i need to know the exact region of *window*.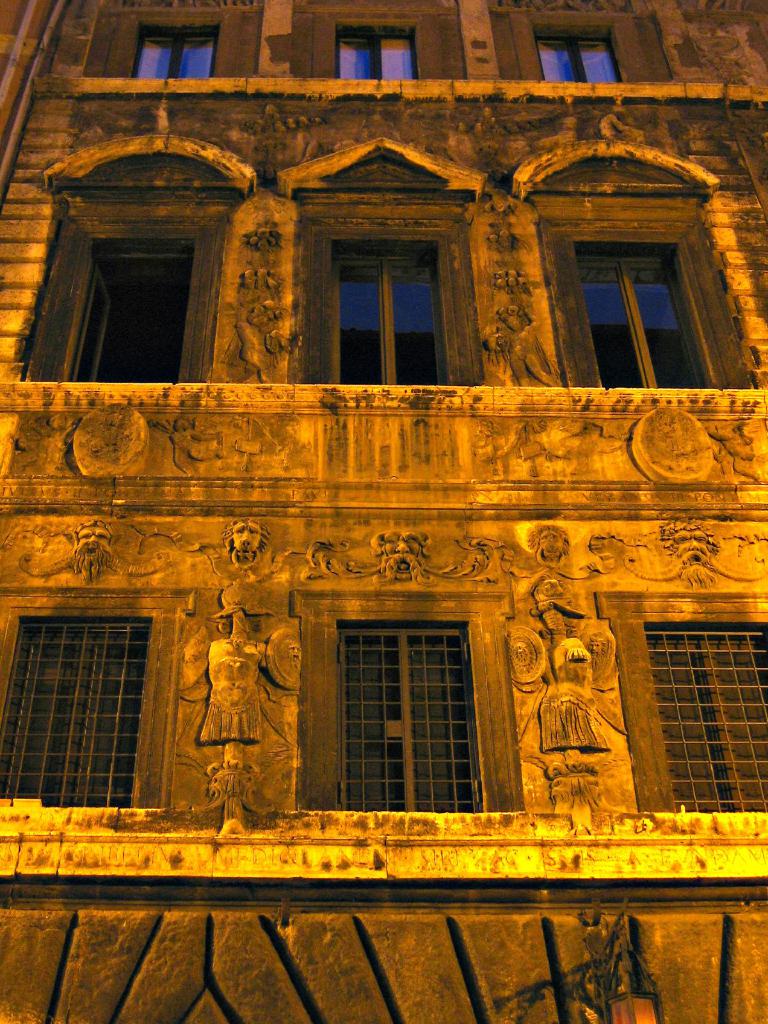
Region: (x1=320, y1=588, x2=490, y2=807).
